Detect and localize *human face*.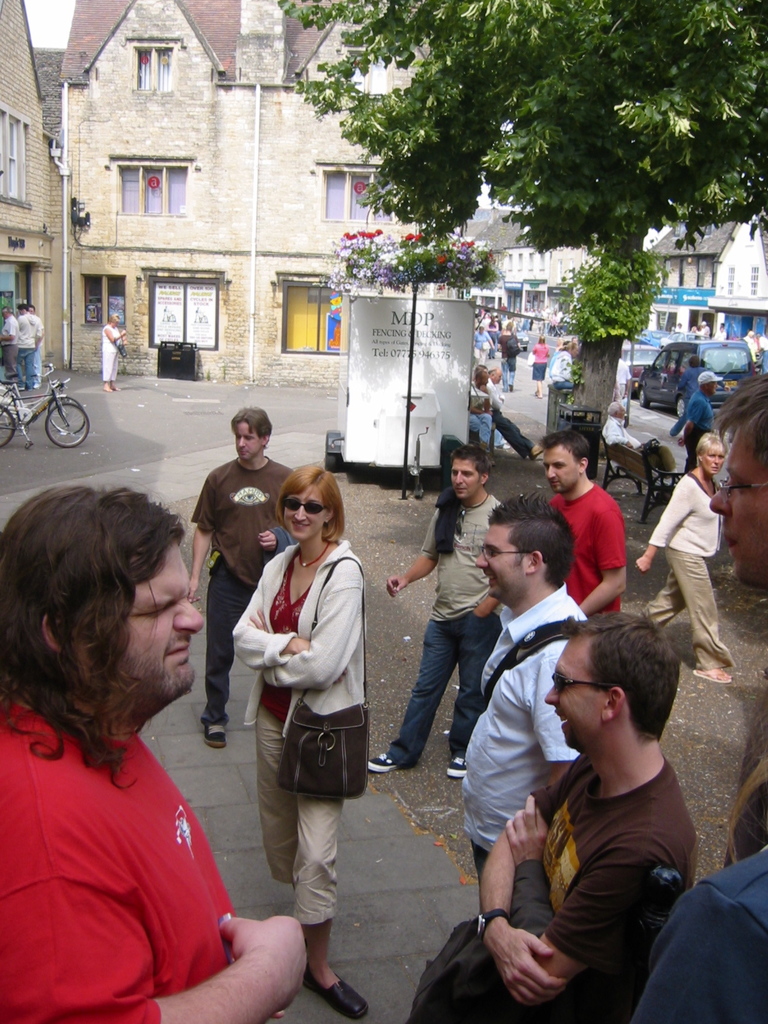
Localized at (237,428,260,467).
